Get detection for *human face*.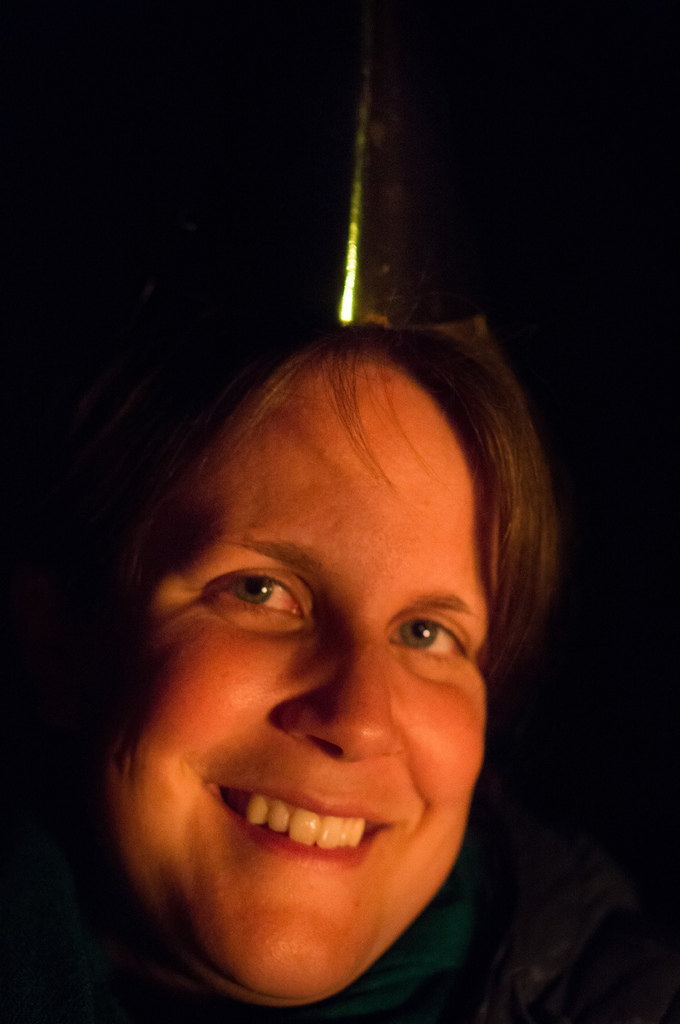
Detection: crop(105, 376, 503, 980).
